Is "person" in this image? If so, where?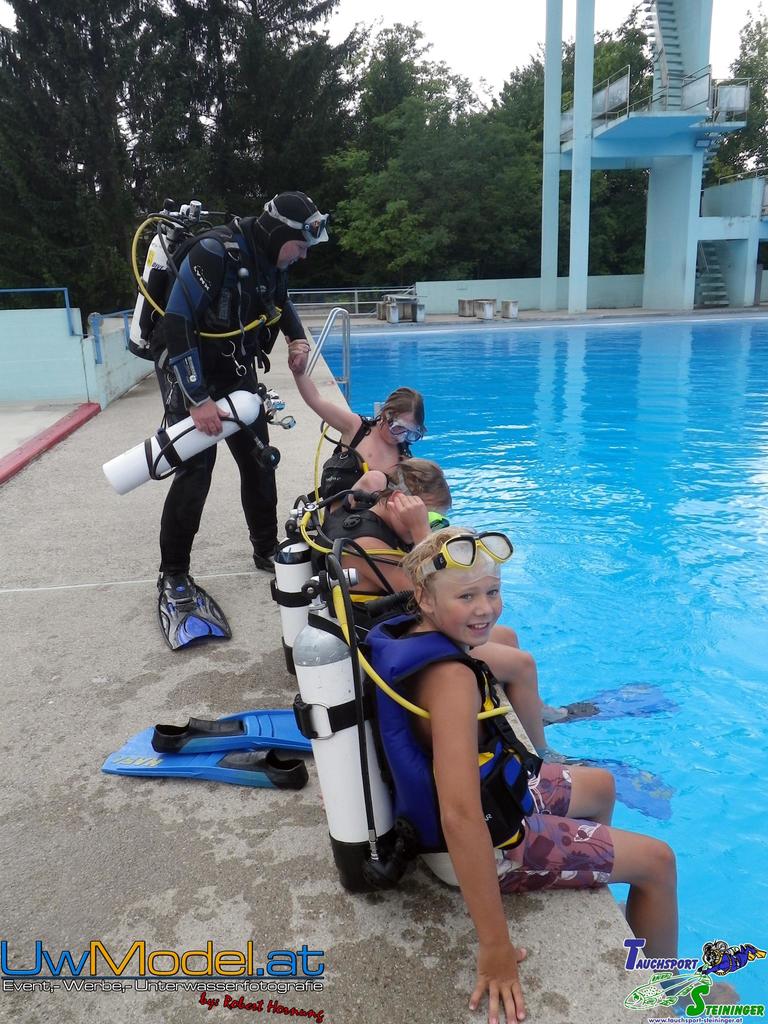
Yes, at 330,442,511,643.
